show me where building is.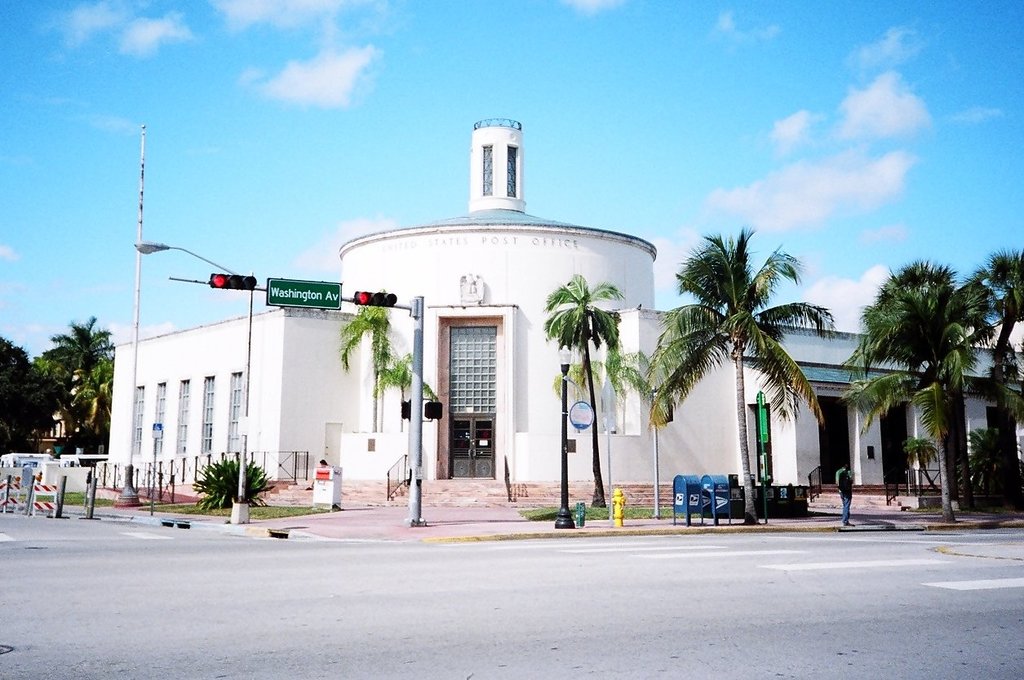
building is at (27,365,108,458).
